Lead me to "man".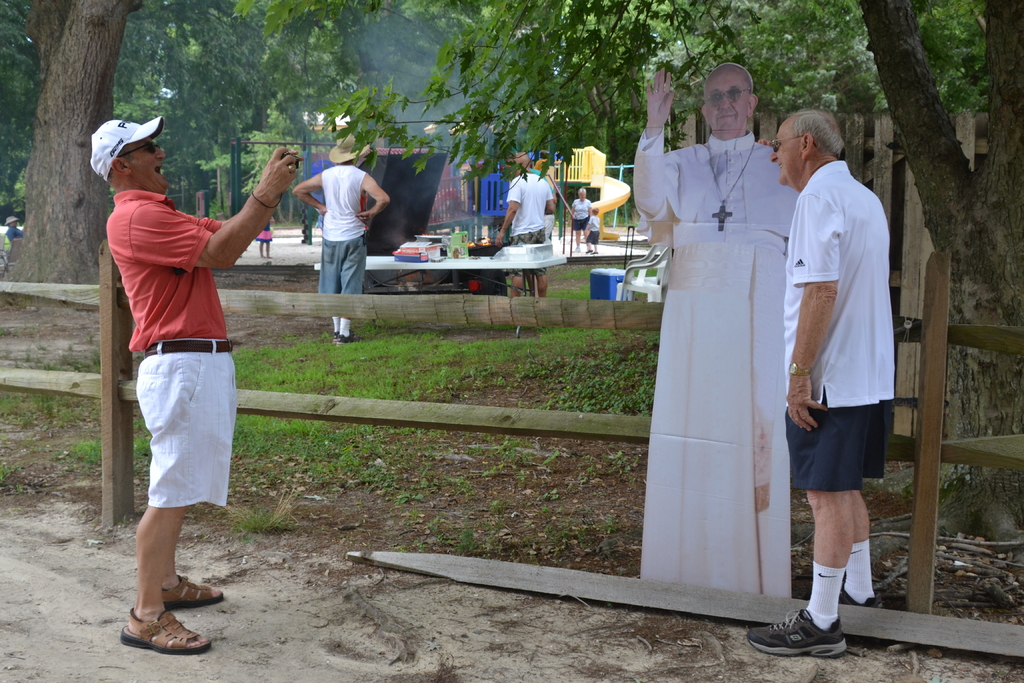
Lead to crop(628, 60, 803, 598).
